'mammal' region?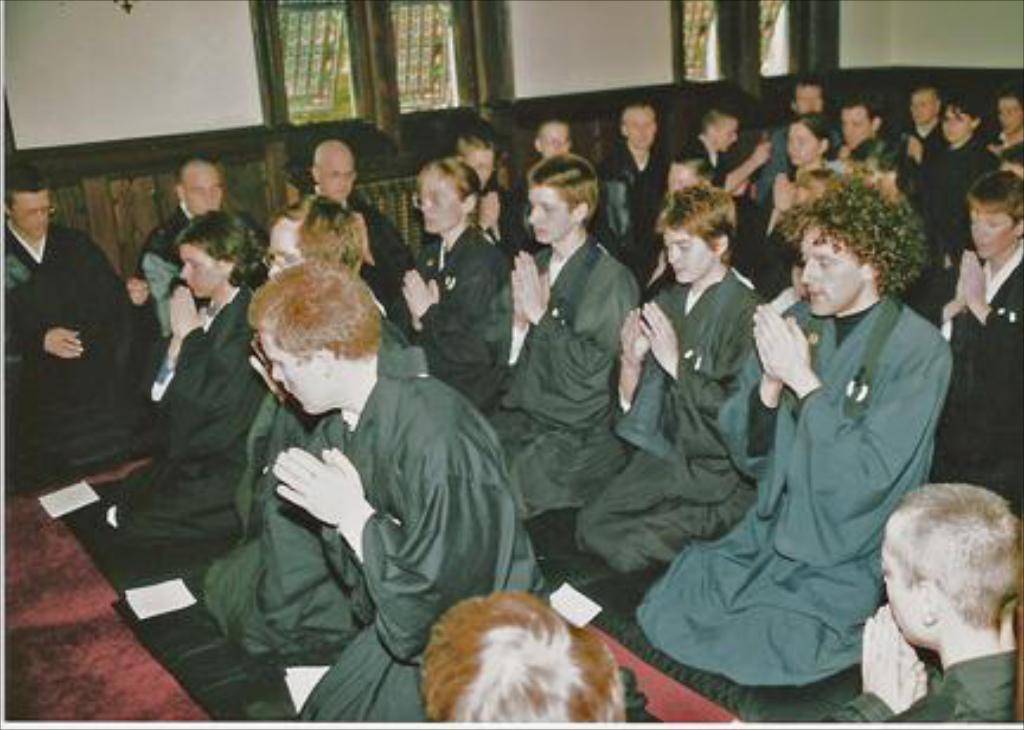
<box>827,486,1022,728</box>
